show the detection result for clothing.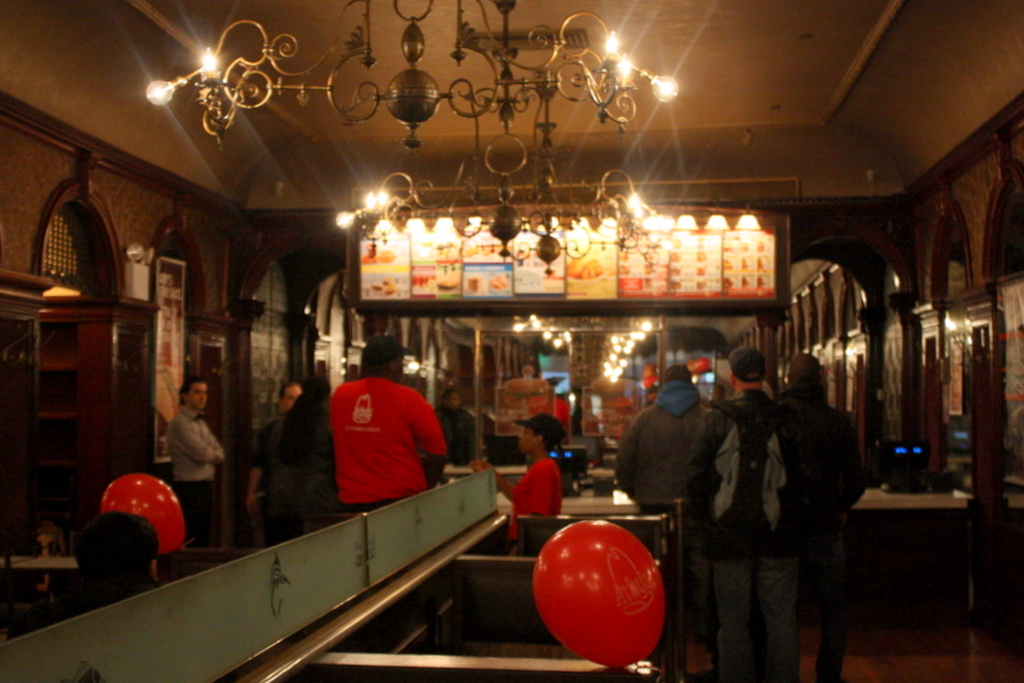
266, 400, 333, 515.
